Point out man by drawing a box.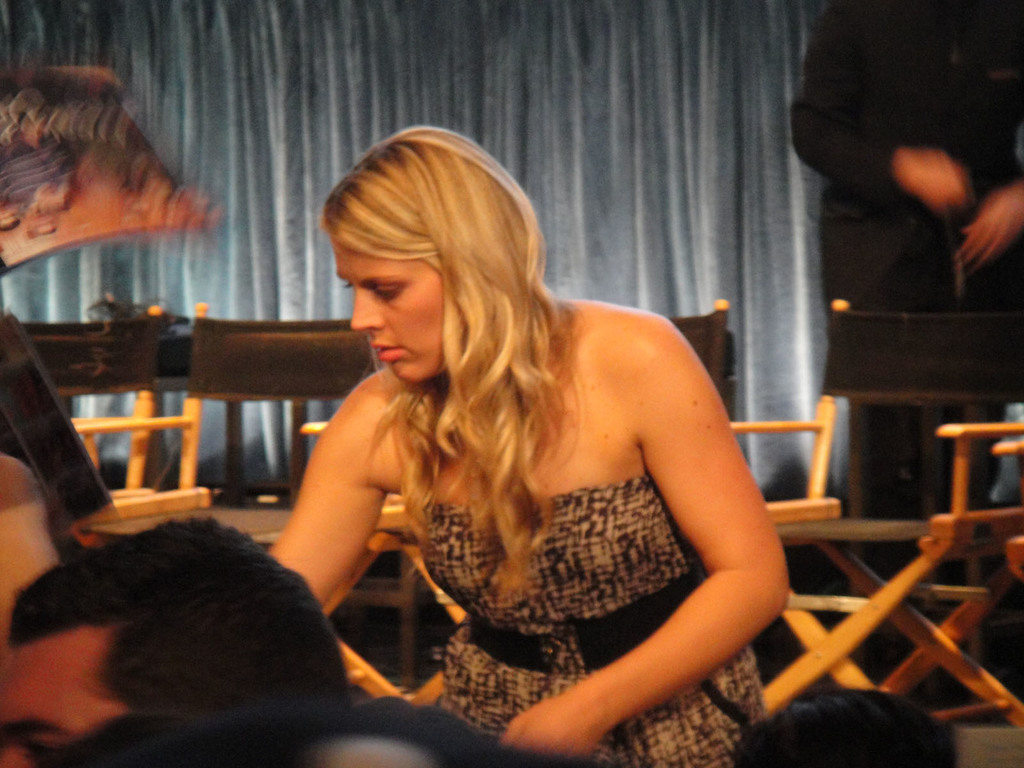
<box>0,513,342,763</box>.
